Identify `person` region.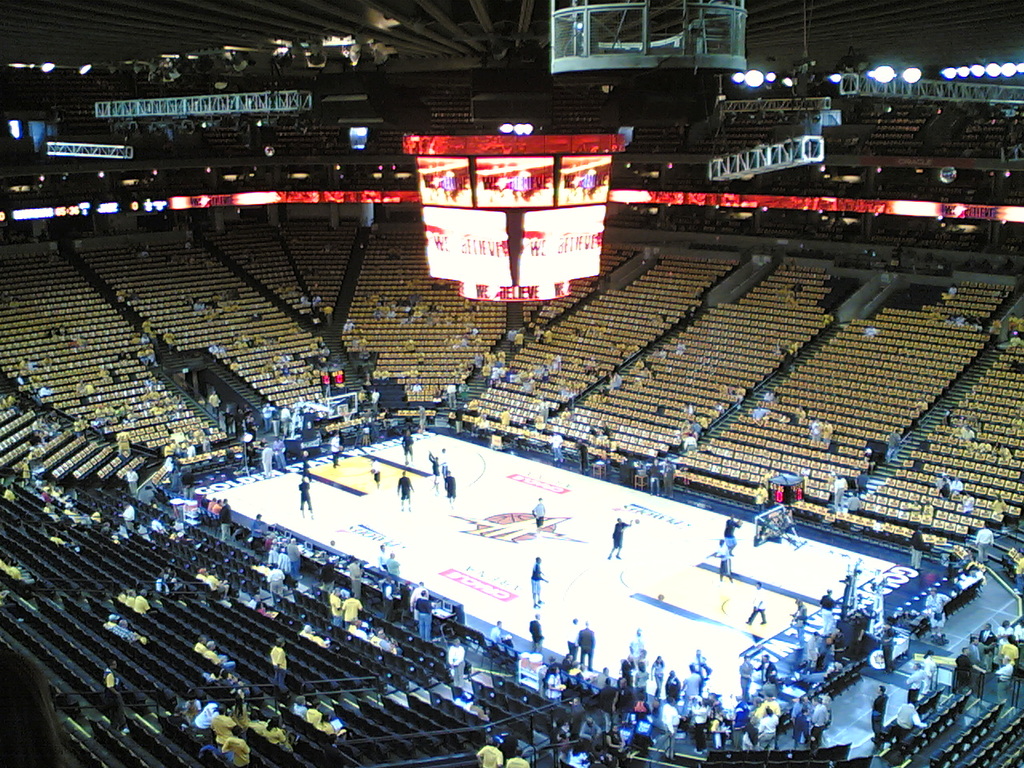
Region: {"x1": 530, "y1": 552, "x2": 548, "y2": 606}.
